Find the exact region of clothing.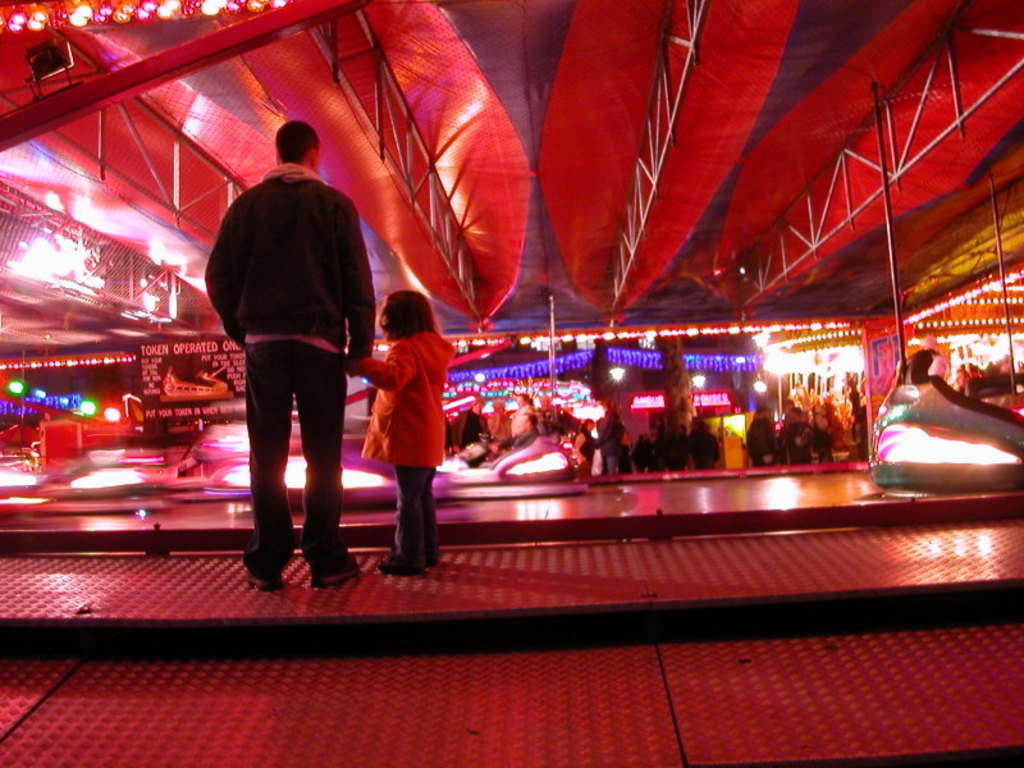
Exact region: 211/123/366/545.
